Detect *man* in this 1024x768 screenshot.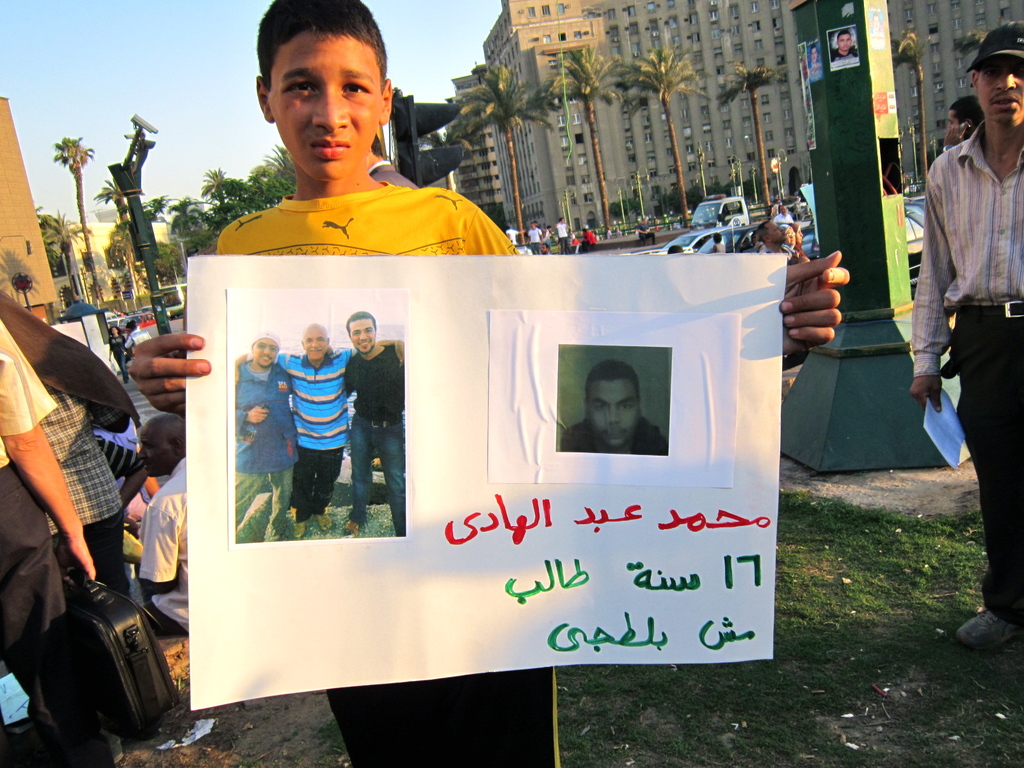
Detection: 555 213 568 250.
